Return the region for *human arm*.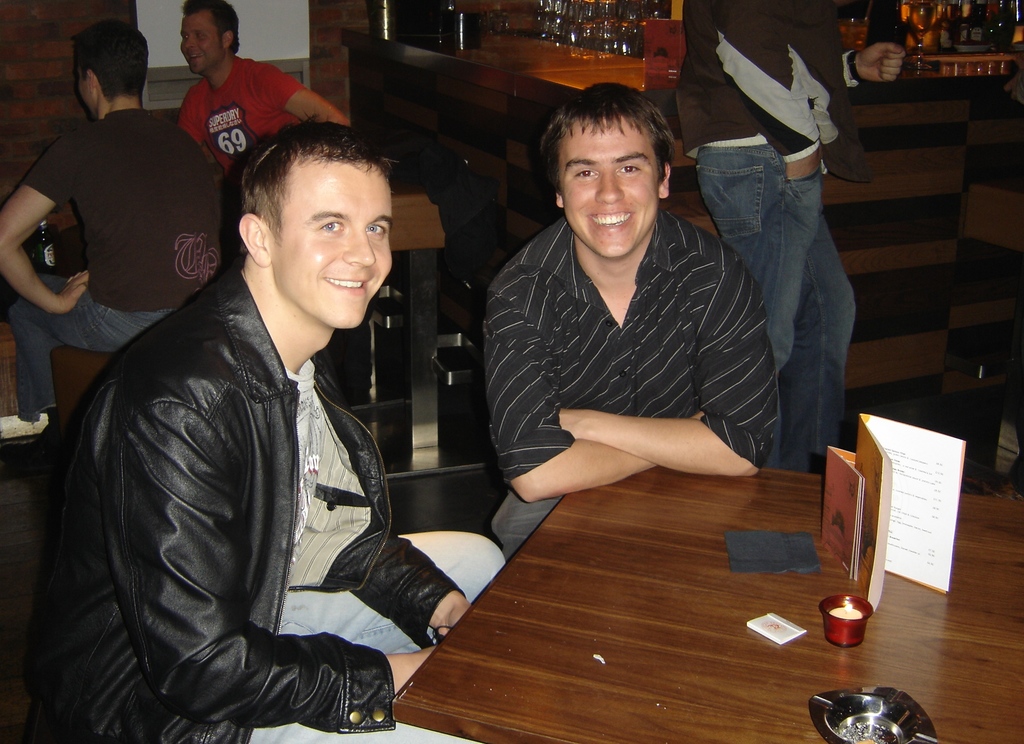
detection(845, 35, 910, 93).
